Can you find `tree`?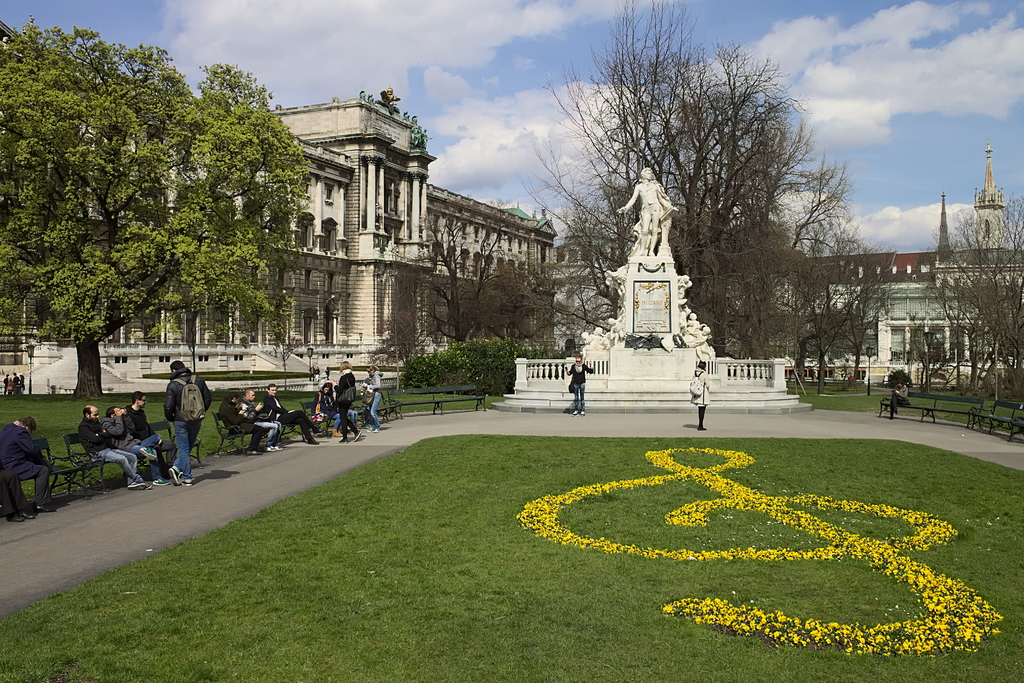
Yes, bounding box: locate(381, 257, 428, 374).
